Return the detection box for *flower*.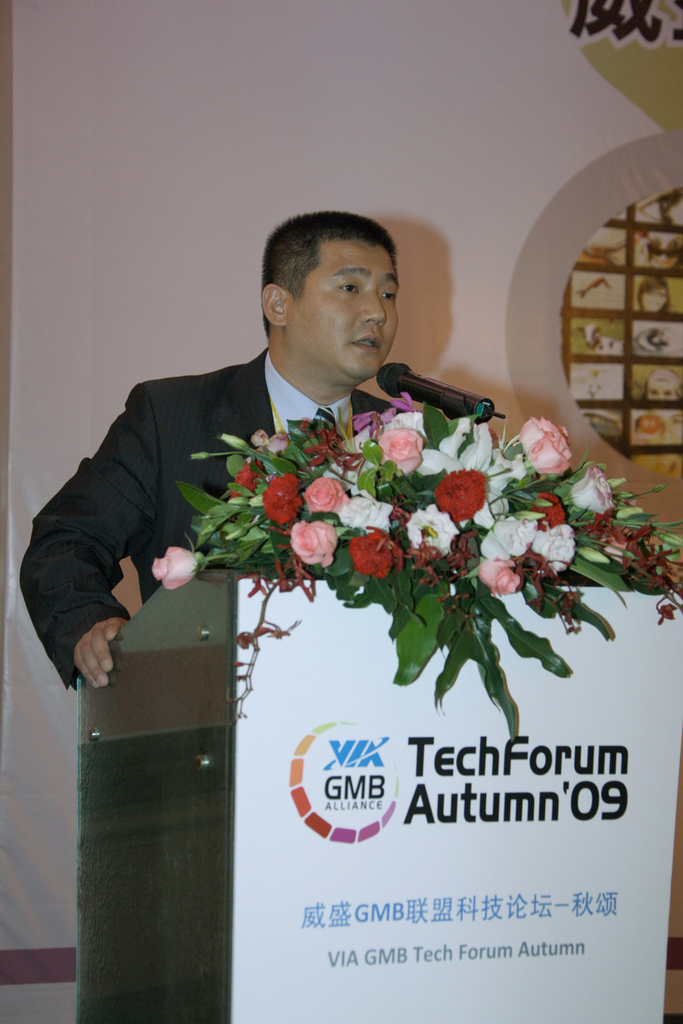
locate(217, 428, 247, 451).
